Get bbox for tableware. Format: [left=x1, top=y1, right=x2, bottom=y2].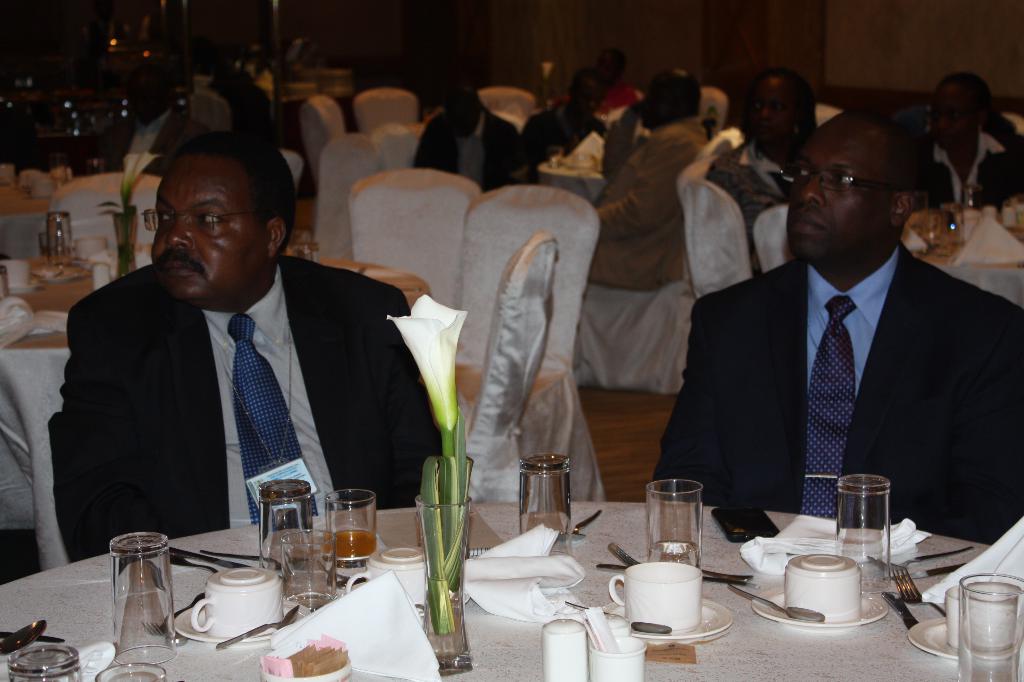
[left=909, top=615, right=1023, bottom=663].
